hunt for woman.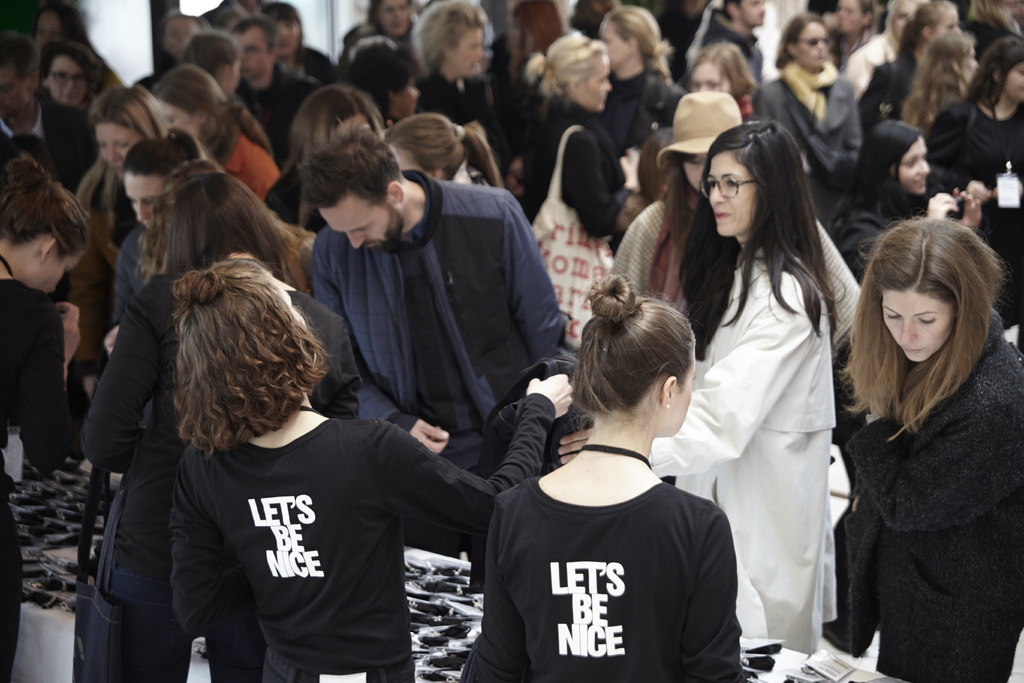
Hunted down at [left=0, top=153, right=93, bottom=682].
